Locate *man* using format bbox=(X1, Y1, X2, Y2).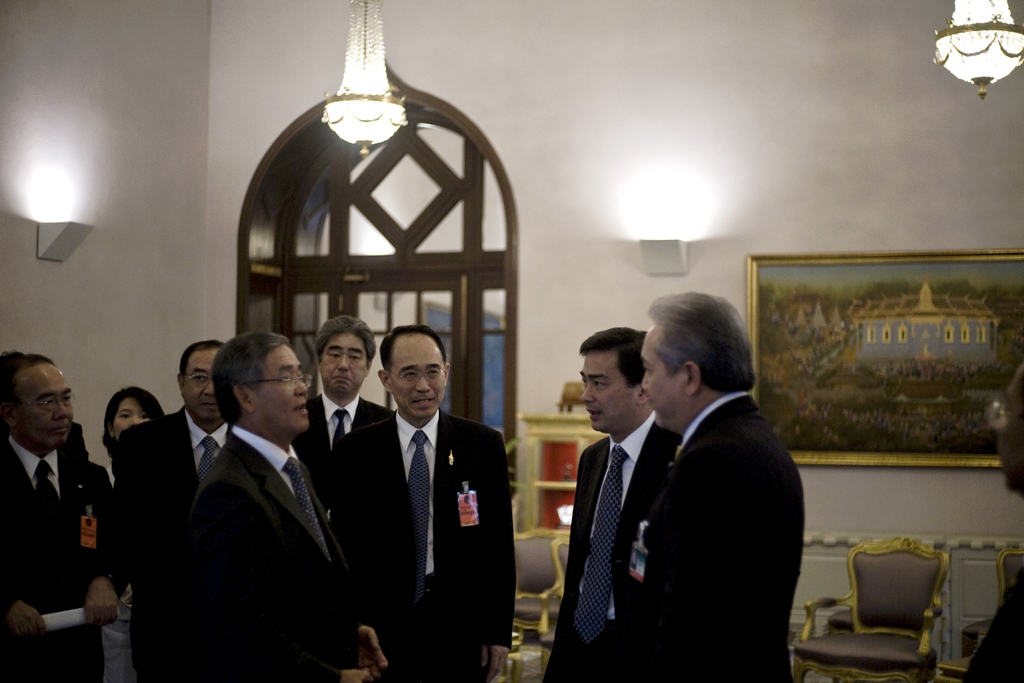
bbox=(0, 353, 125, 682).
